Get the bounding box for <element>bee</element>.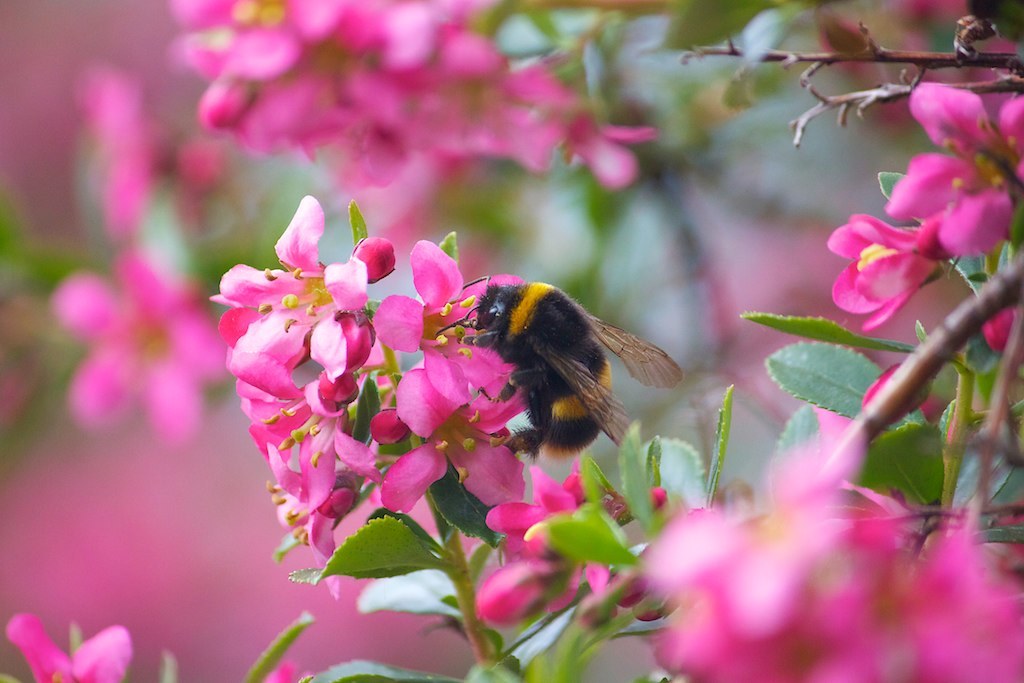
x1=436, y1=271, x2=682, y2=463.
